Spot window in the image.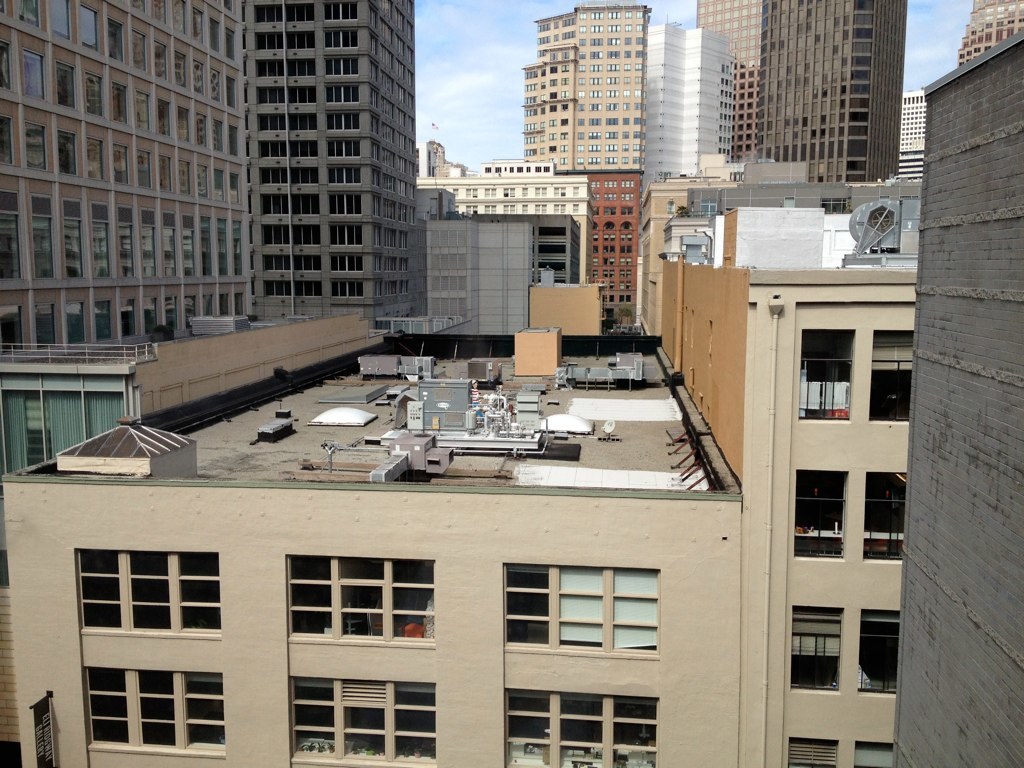
window found at 278, 672, 460, 767.
